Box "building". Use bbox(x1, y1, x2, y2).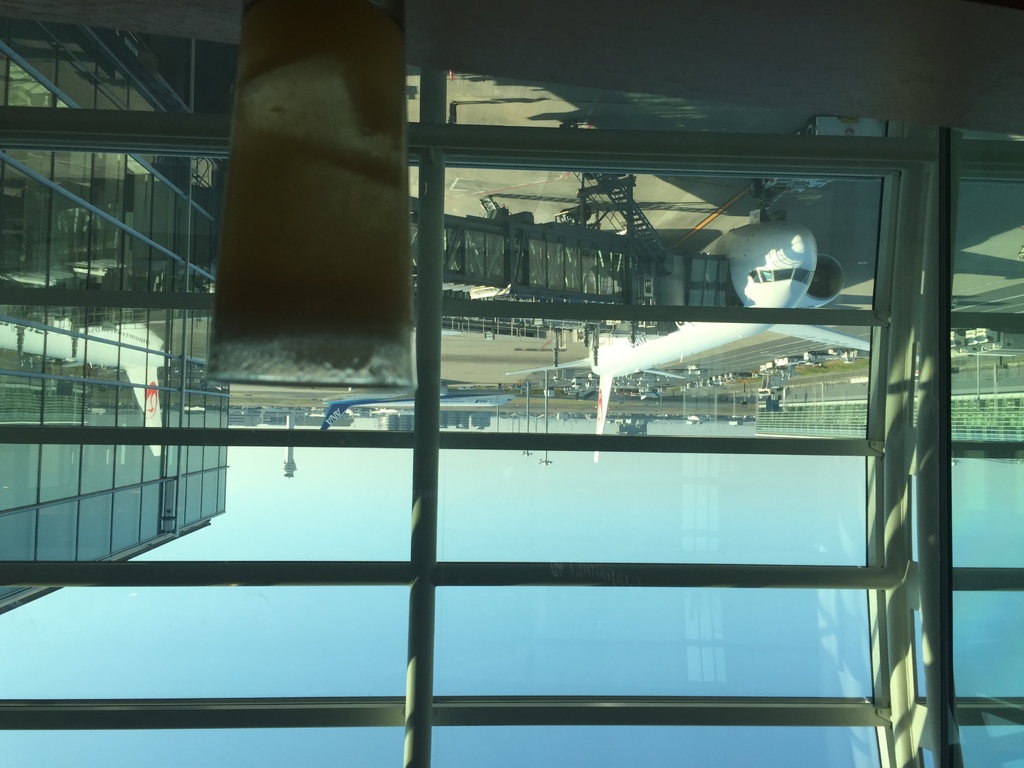
bbox(0, 12, 229, 612).
